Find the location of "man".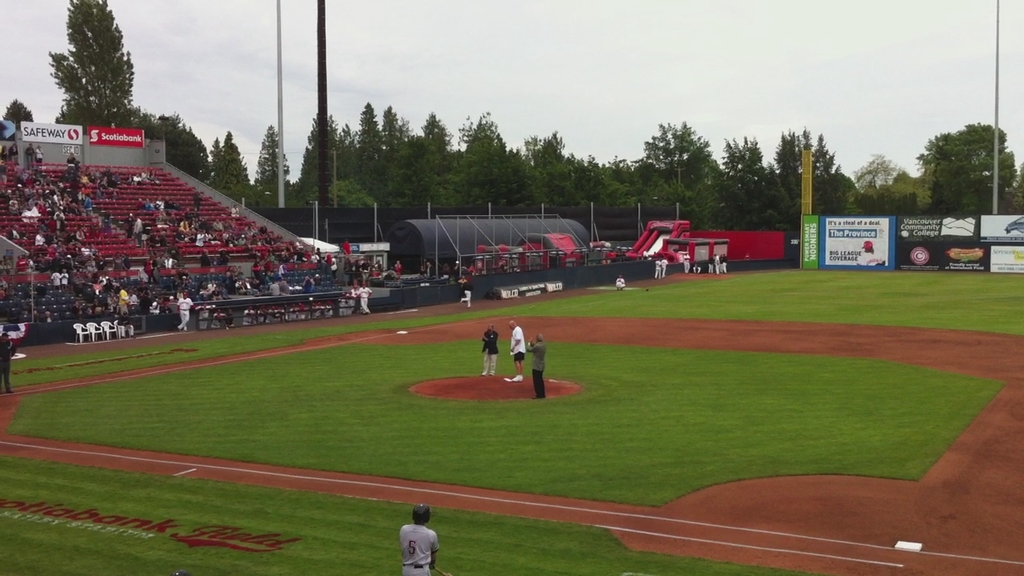
Location: [710,251,720,274].
